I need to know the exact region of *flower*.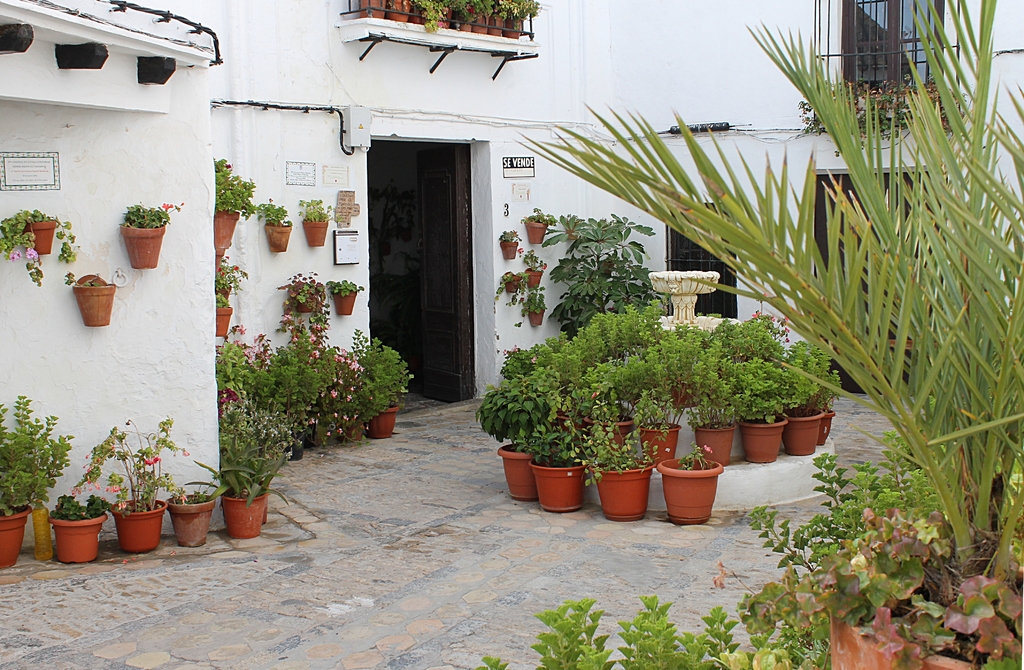
Region: l=758, t=290, r=772, b=300.
